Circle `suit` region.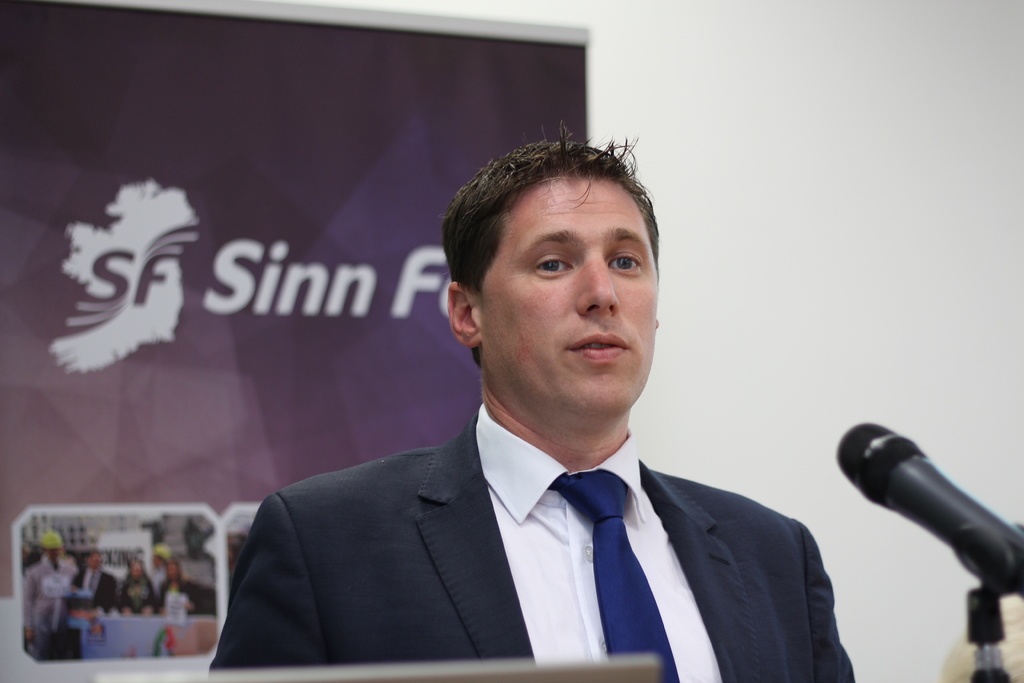
Region: rect(22, 555, 73, 660).
